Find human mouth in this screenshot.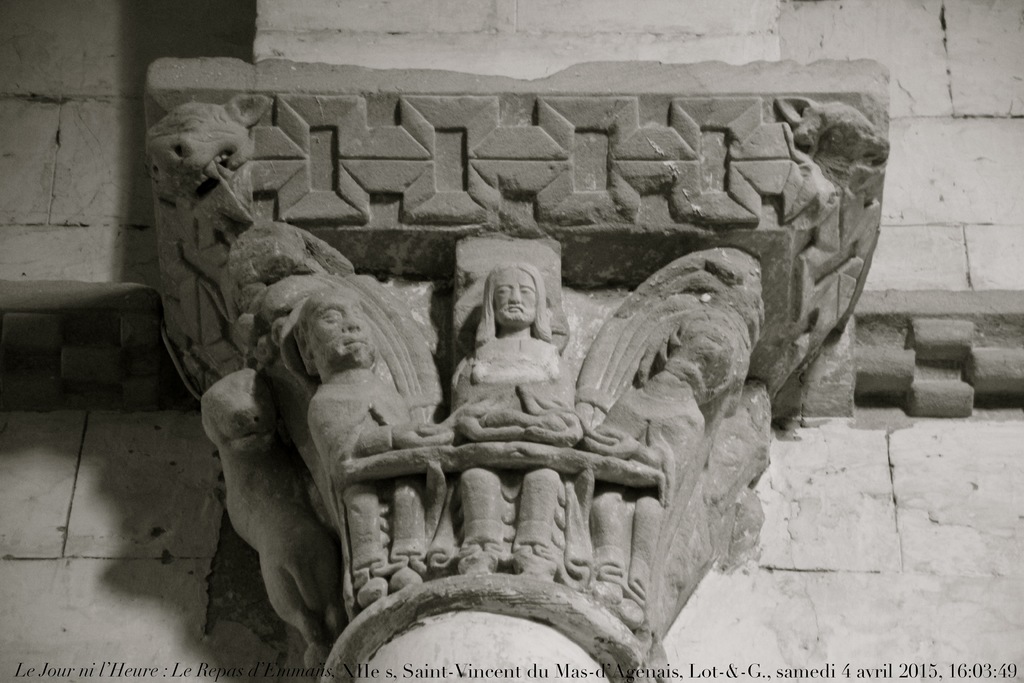
The bounding box for human mouth is (x1=500, y1=299, x2=529, y2=315).
